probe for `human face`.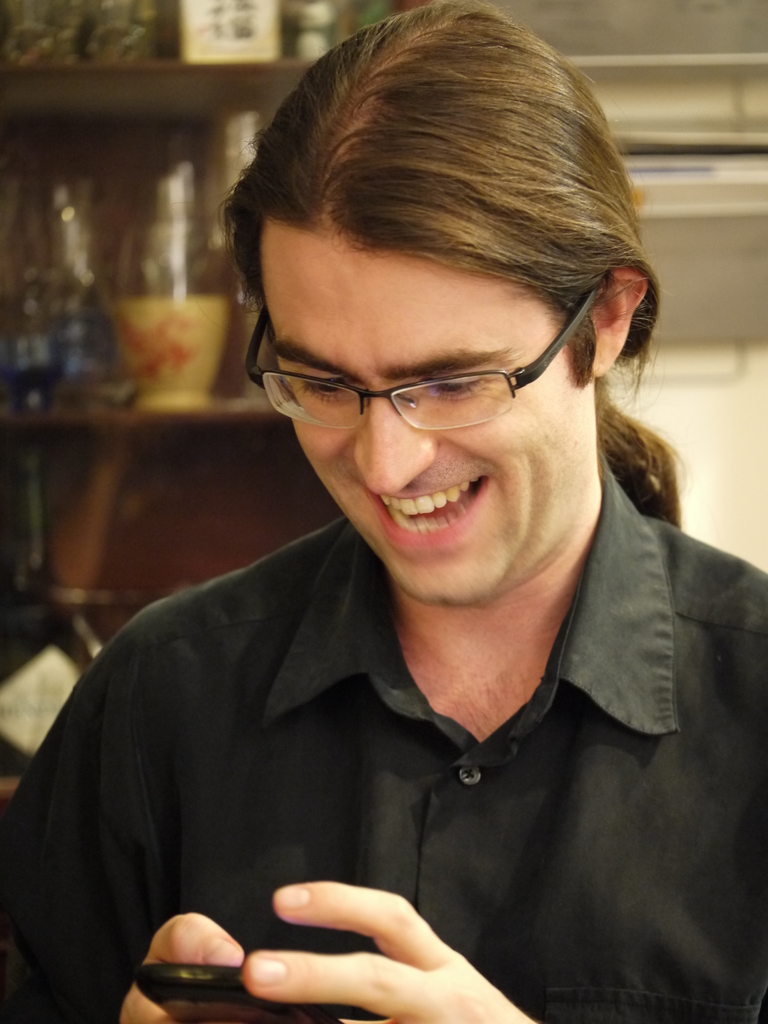
Probe result: 269,220,591,586.
